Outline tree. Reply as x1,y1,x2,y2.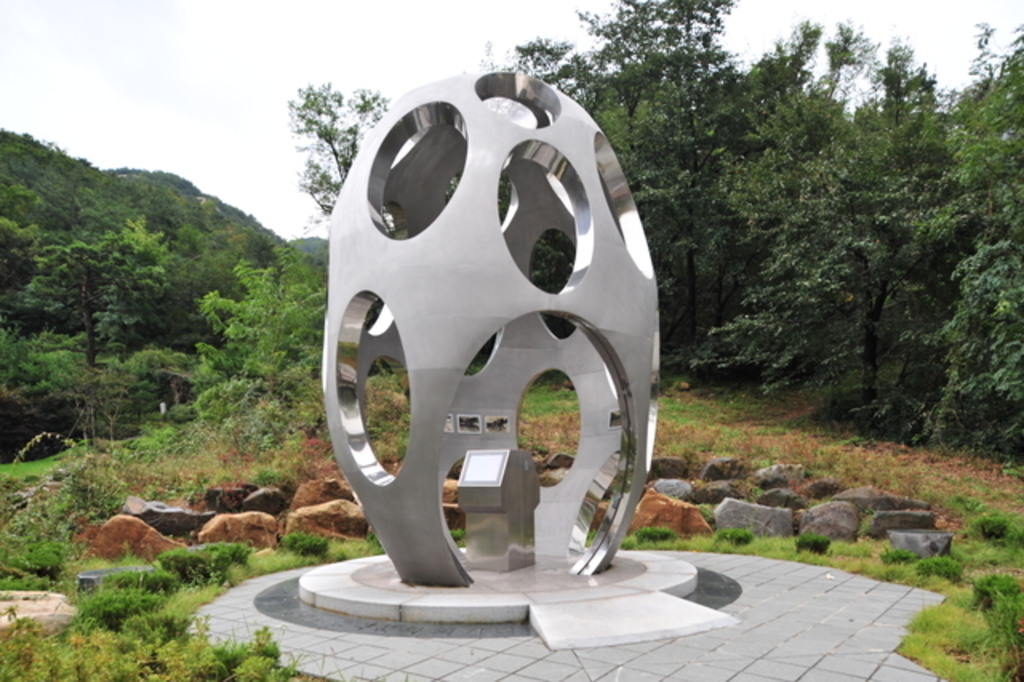
518,0,766,365.
